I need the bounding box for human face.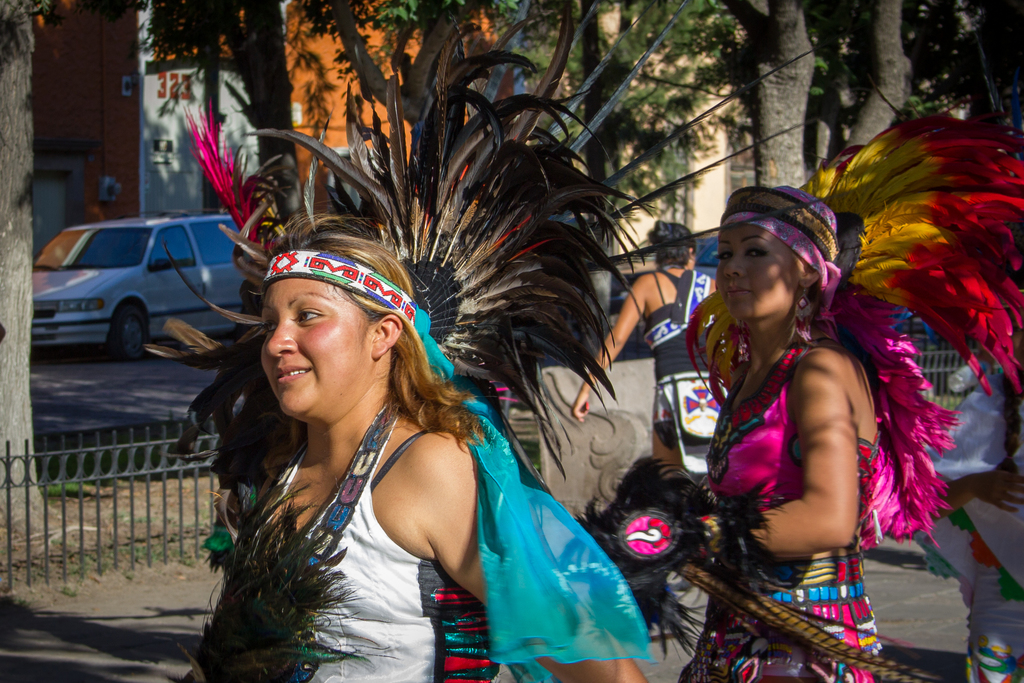
Here it is: select_region(712, 226, 795, 327).
